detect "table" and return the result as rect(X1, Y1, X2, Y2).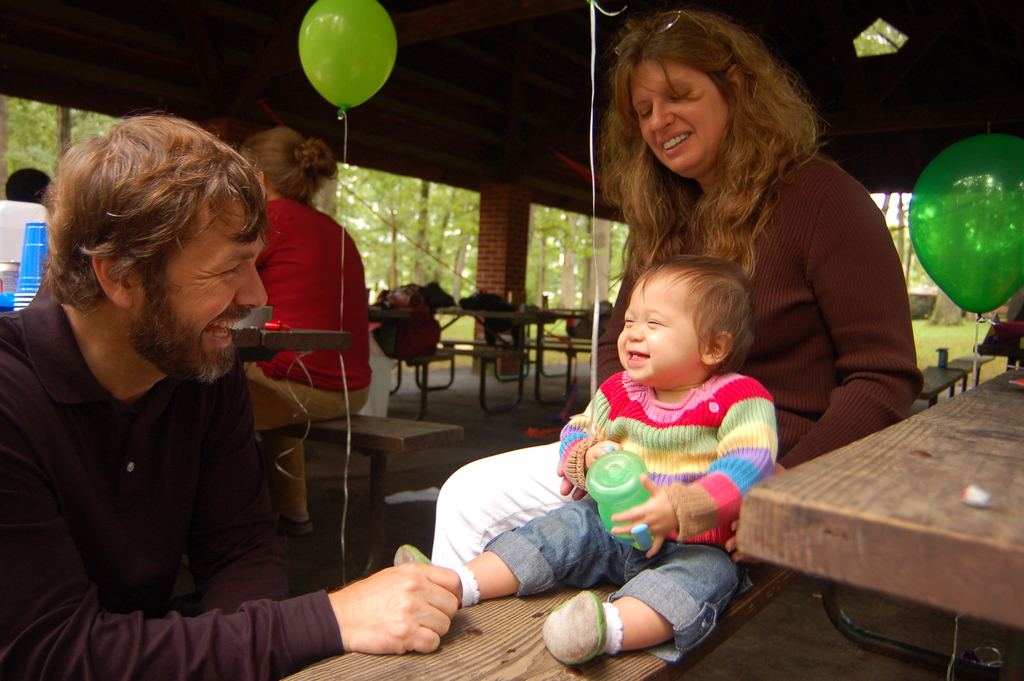
rect(239, 325, 357, 363).
